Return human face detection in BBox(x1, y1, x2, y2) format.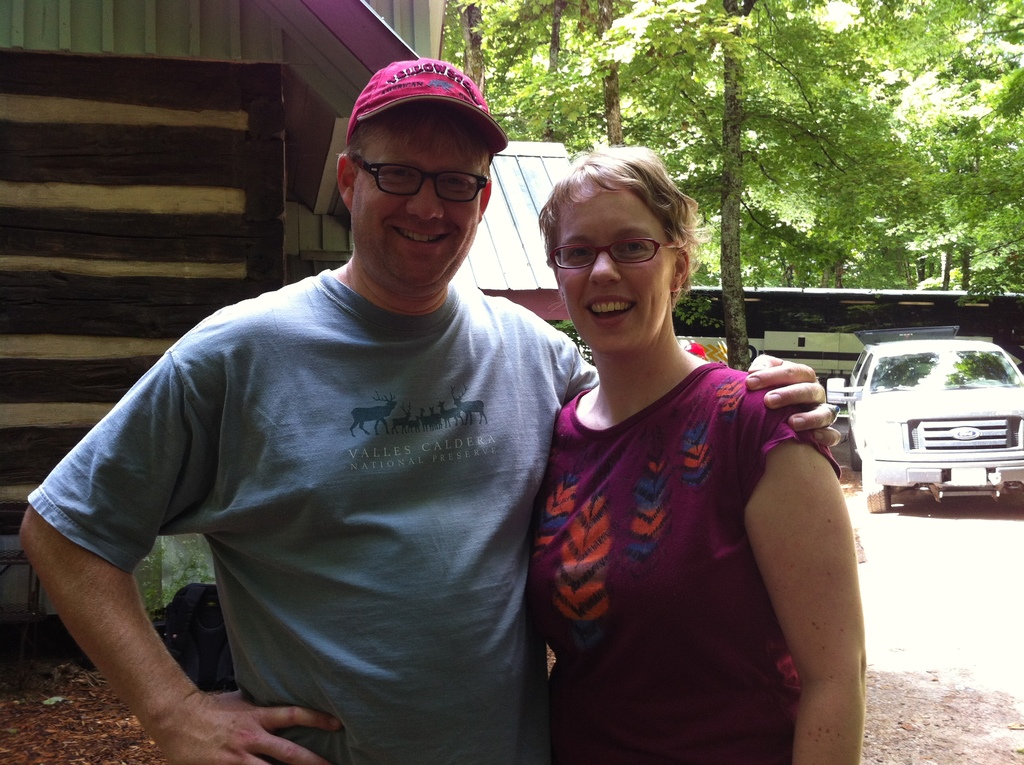
BBox(559, 189, 676, 347).
